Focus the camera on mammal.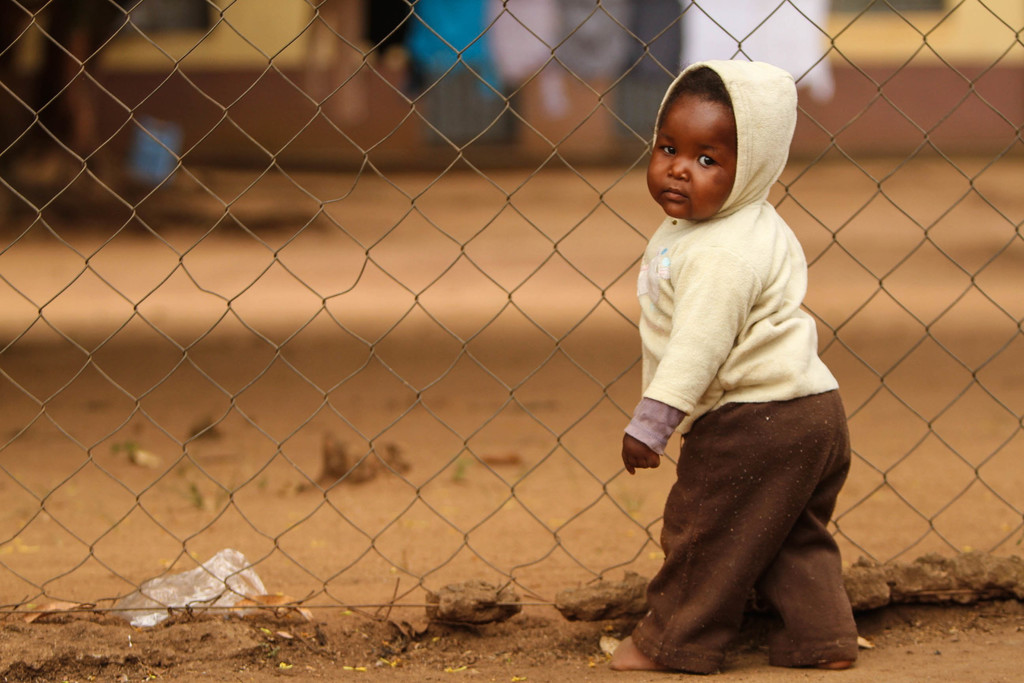
Focus region: 603 86 874 672.
